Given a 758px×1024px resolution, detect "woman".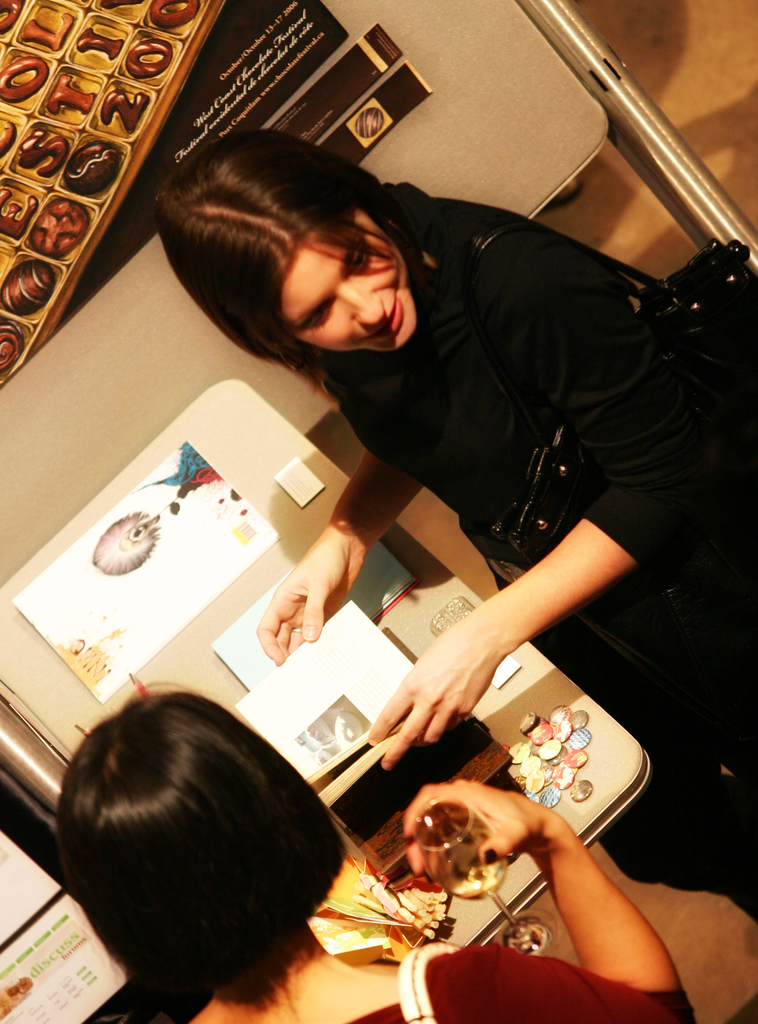
135, 127, 757, 769.
